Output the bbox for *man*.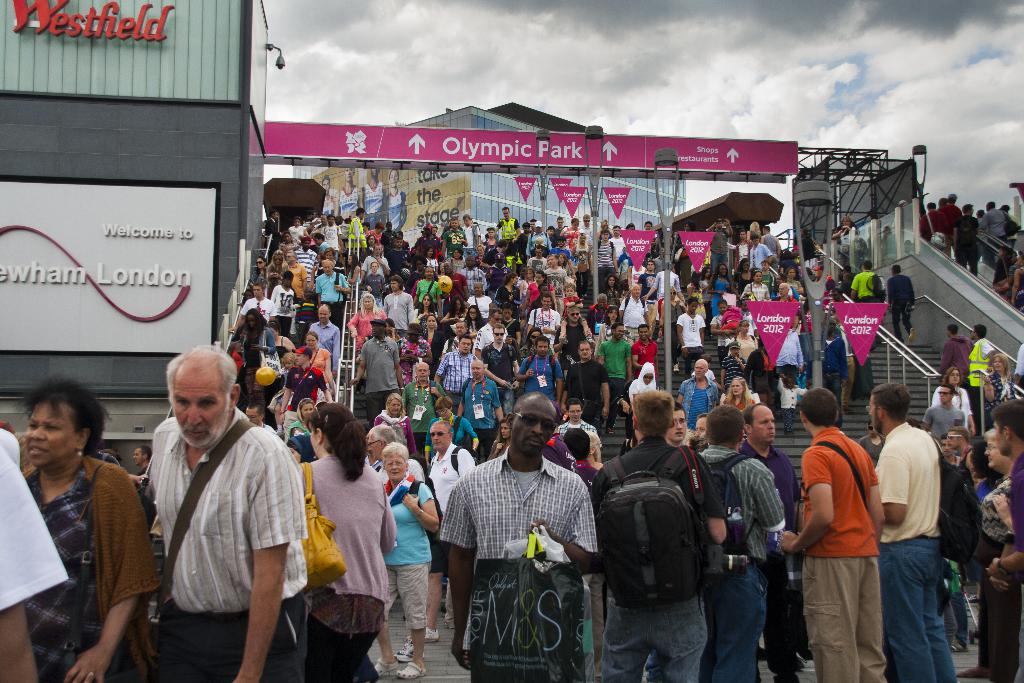
l=630, t=324, r=658, b=379.
